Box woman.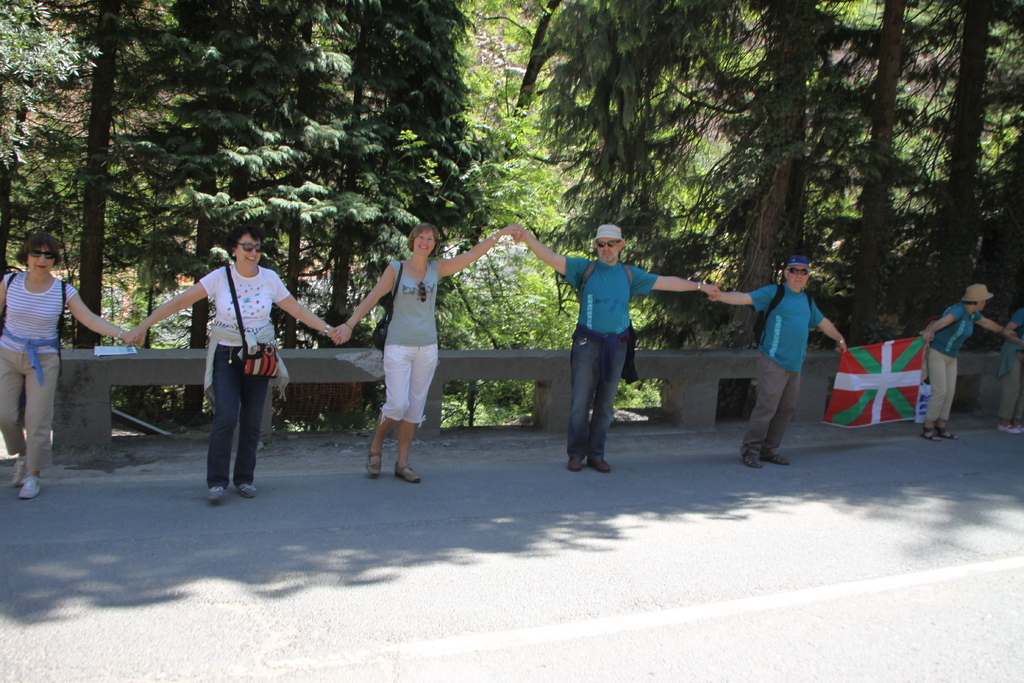
bbox=[0, 233, 136, 503].
